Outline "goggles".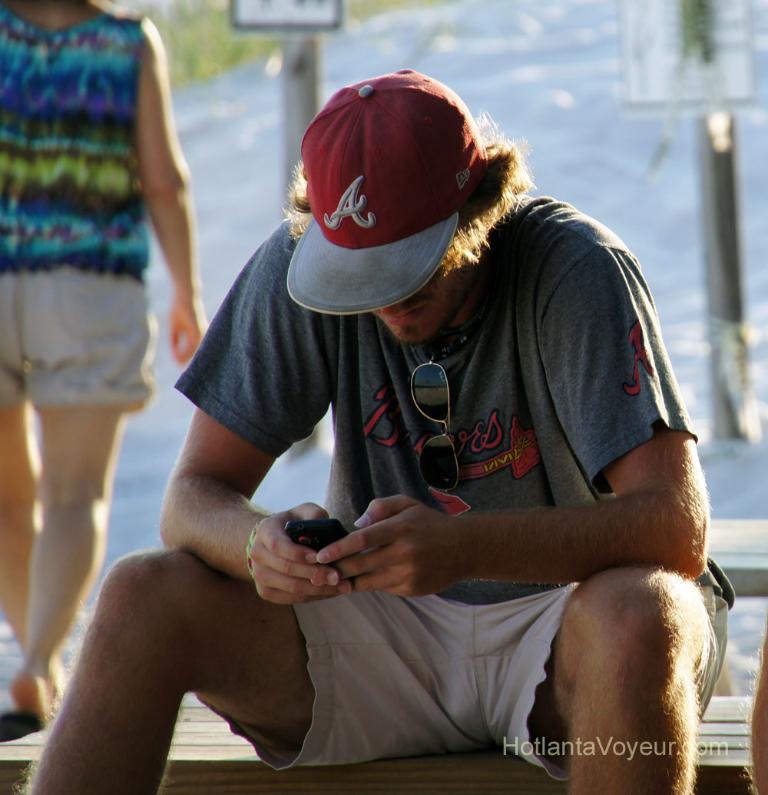
Outline: detection(410, 342, 460, 494).
